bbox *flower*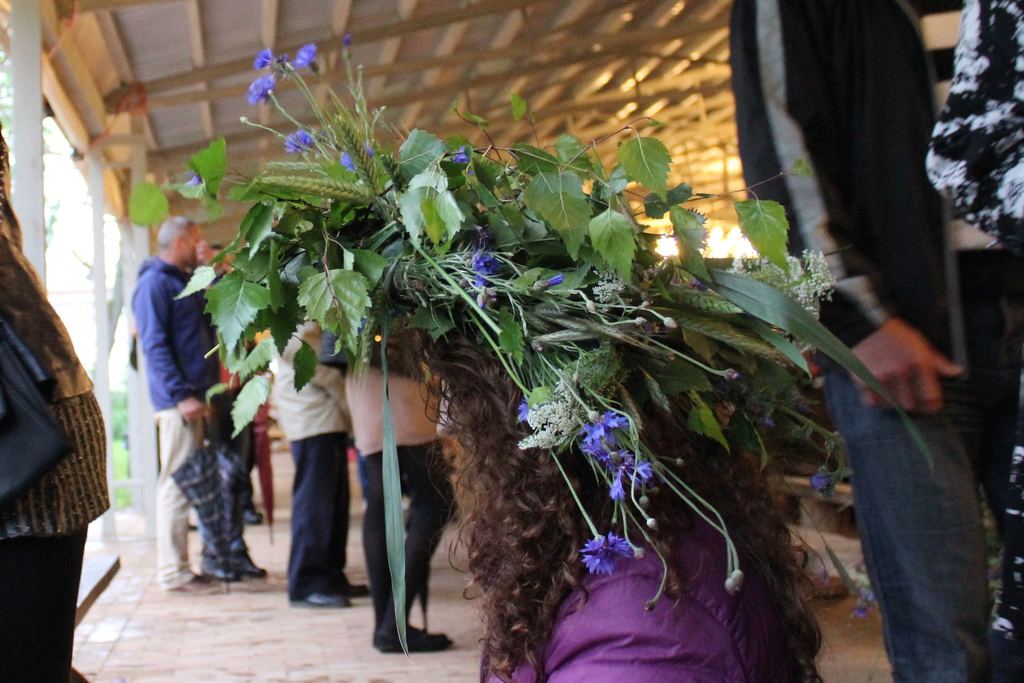
453 142 473 163
